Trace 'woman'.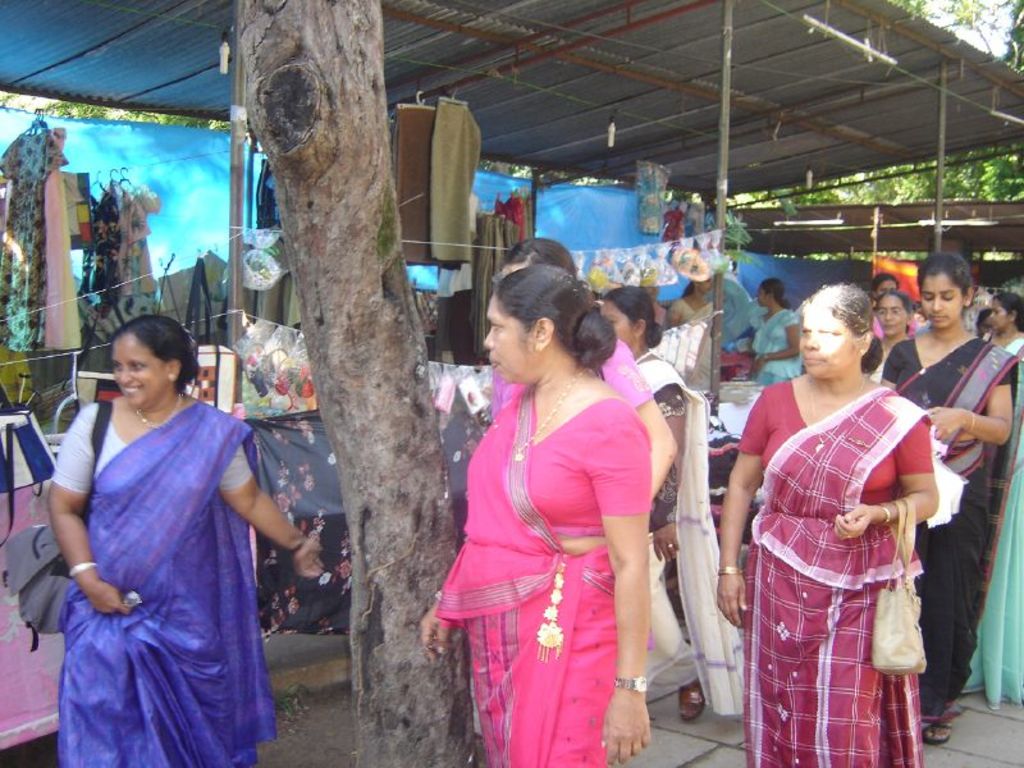
Traced to <box>877,248,1020,748</box>.
